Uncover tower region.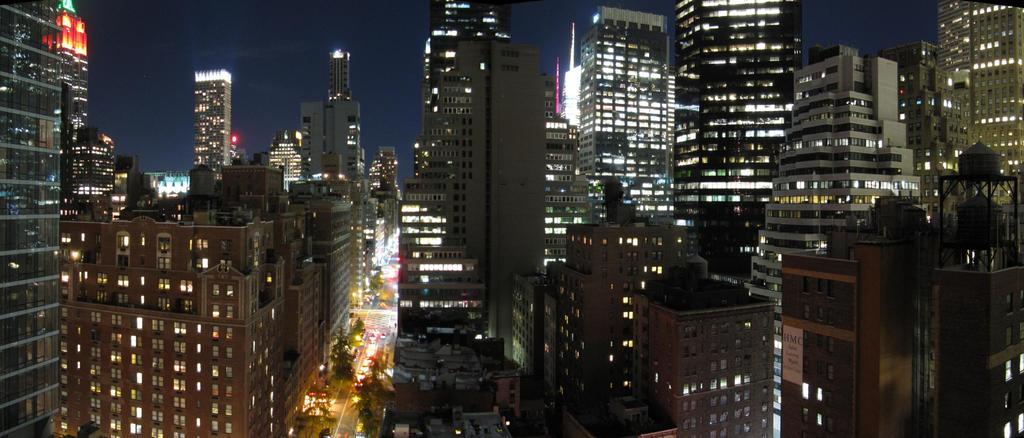
Uncovered: 674/0/800/267.
